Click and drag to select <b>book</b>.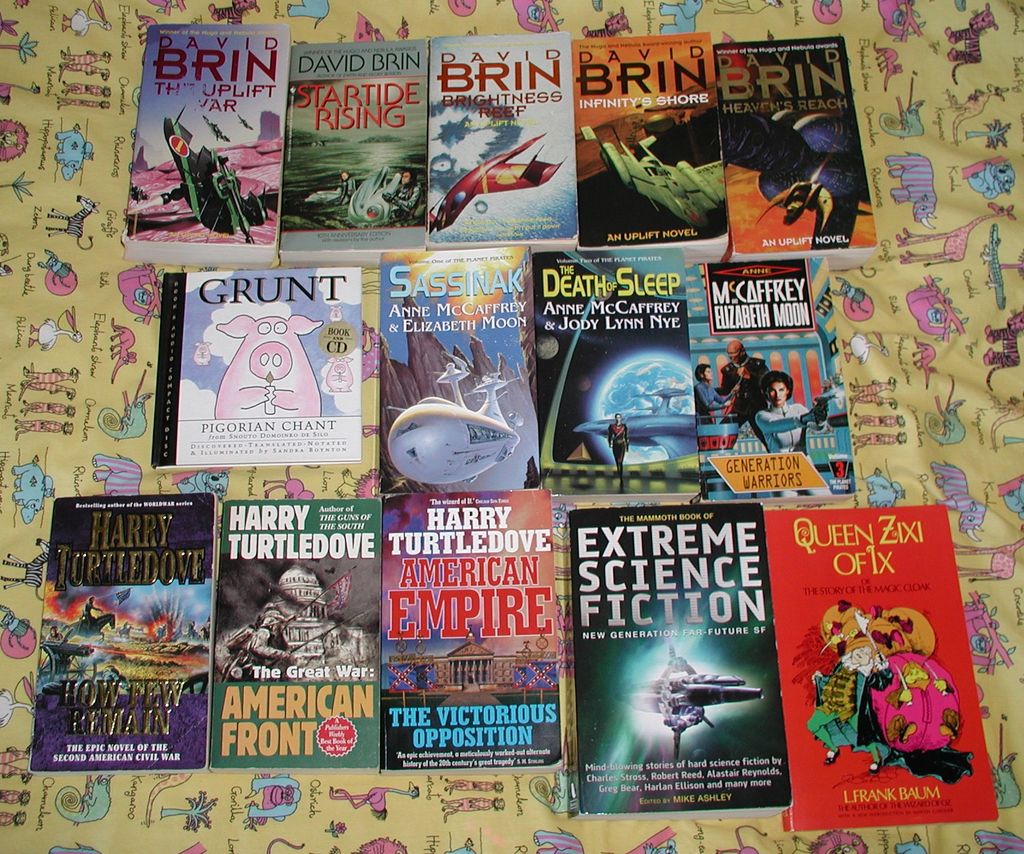
Selection: crop(152, 267, 362, 471).
